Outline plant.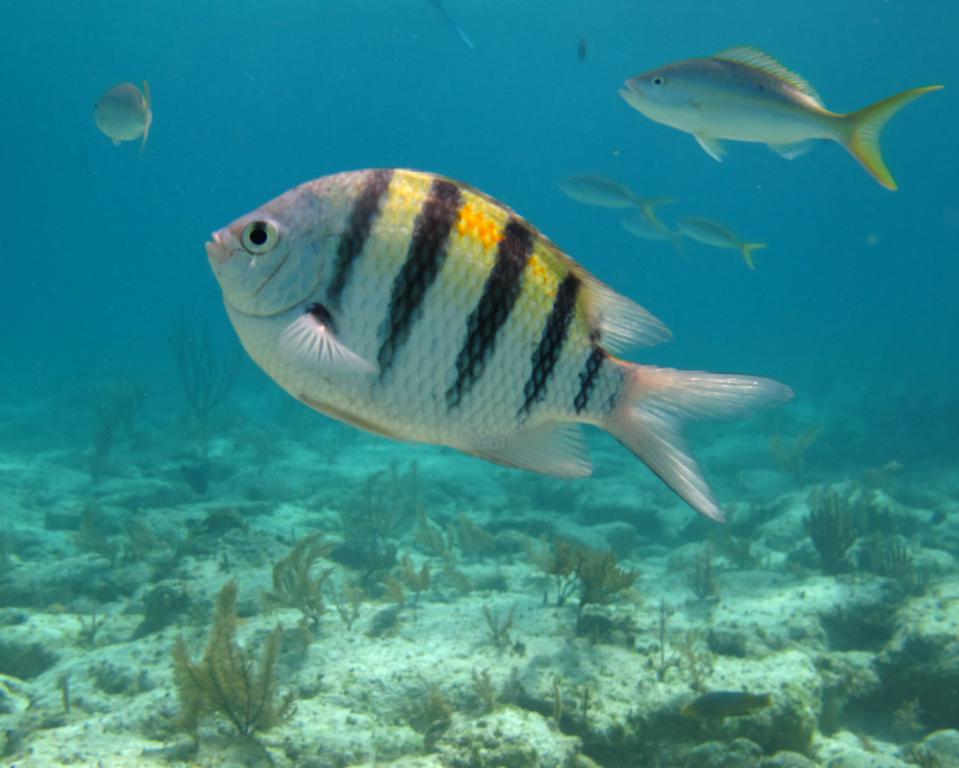
Outline: pyautogui.locateOnScreen(427, 718, 542, 767).
